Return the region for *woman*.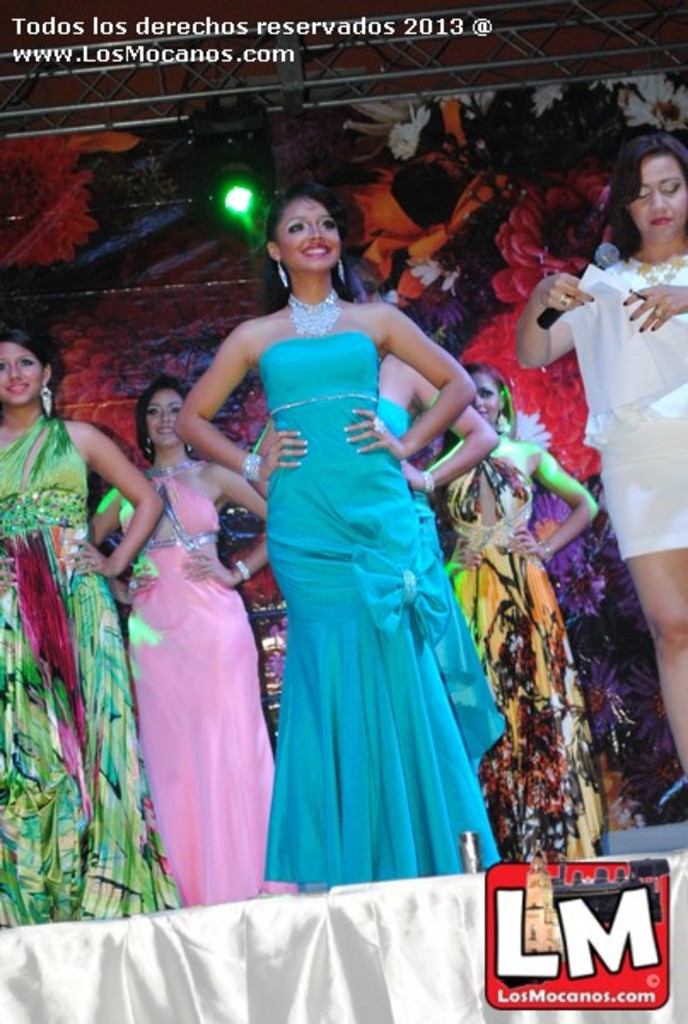
517,133,686,777.
